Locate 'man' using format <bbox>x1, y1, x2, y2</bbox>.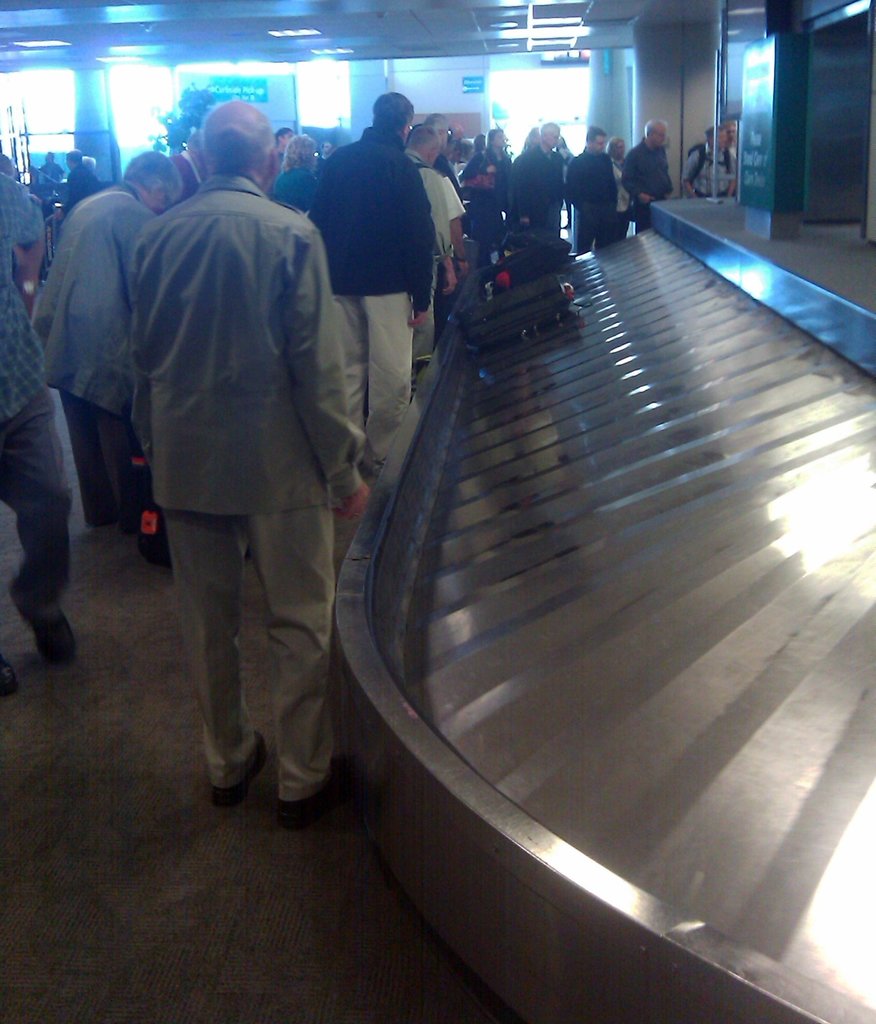
<bbox>425, 112, 462, 204</bbox>.
